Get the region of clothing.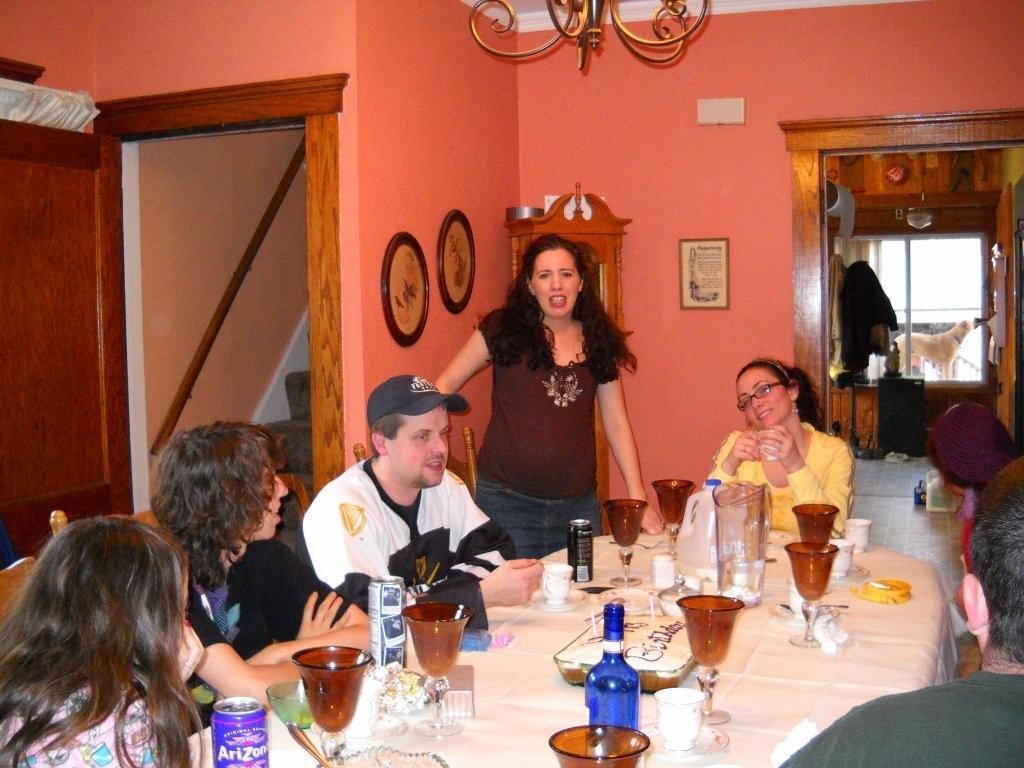
bbox=(0, 673, 210, 767).
